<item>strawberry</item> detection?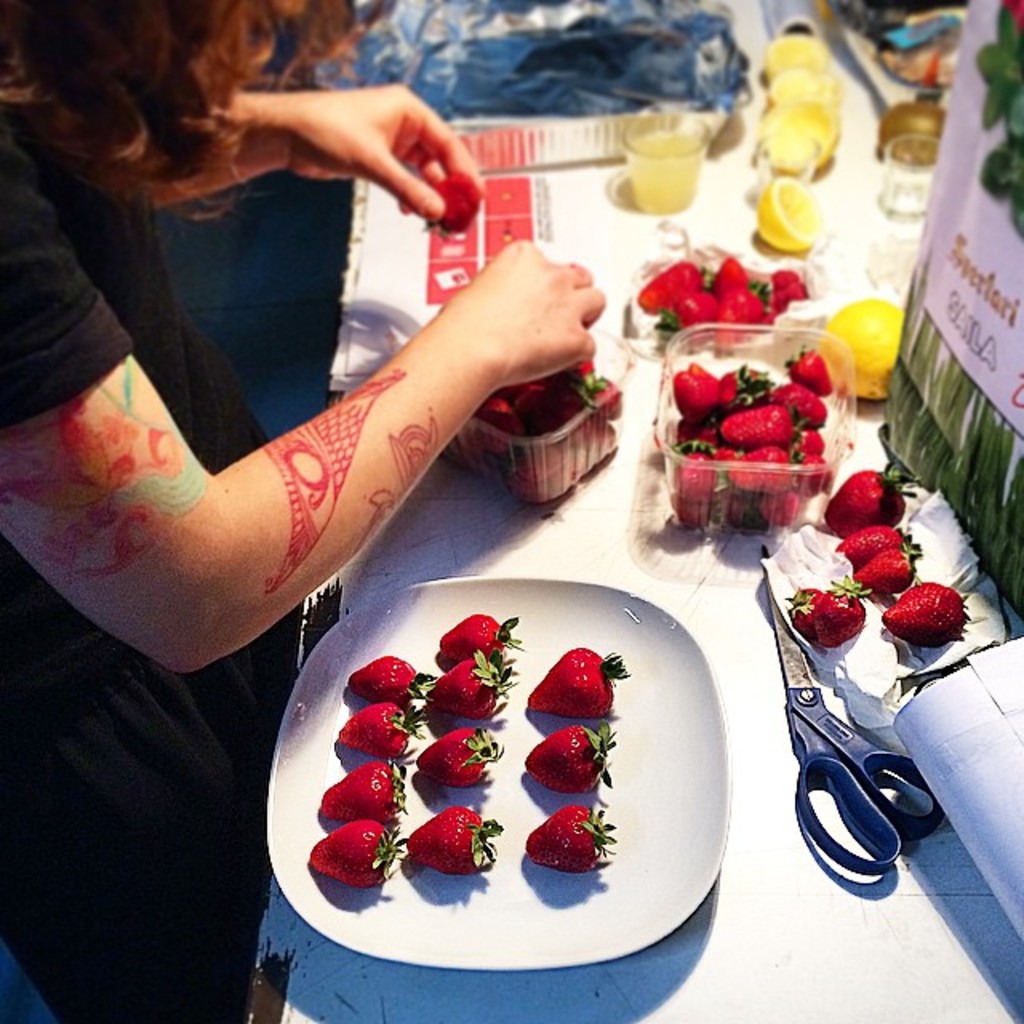
select_region(426, 648, 514, 720)
